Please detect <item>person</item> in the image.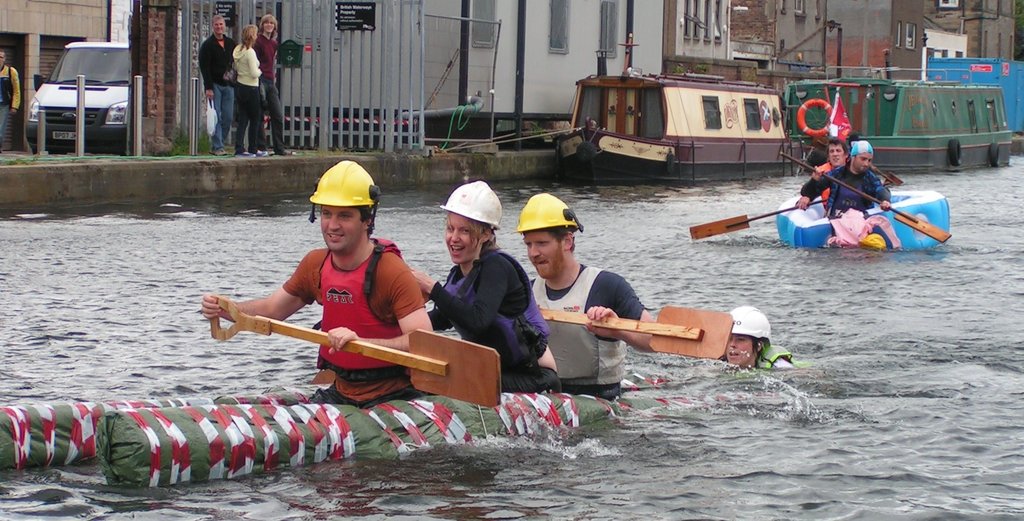
x1=232 y1=23 x2=270 y2=154.
